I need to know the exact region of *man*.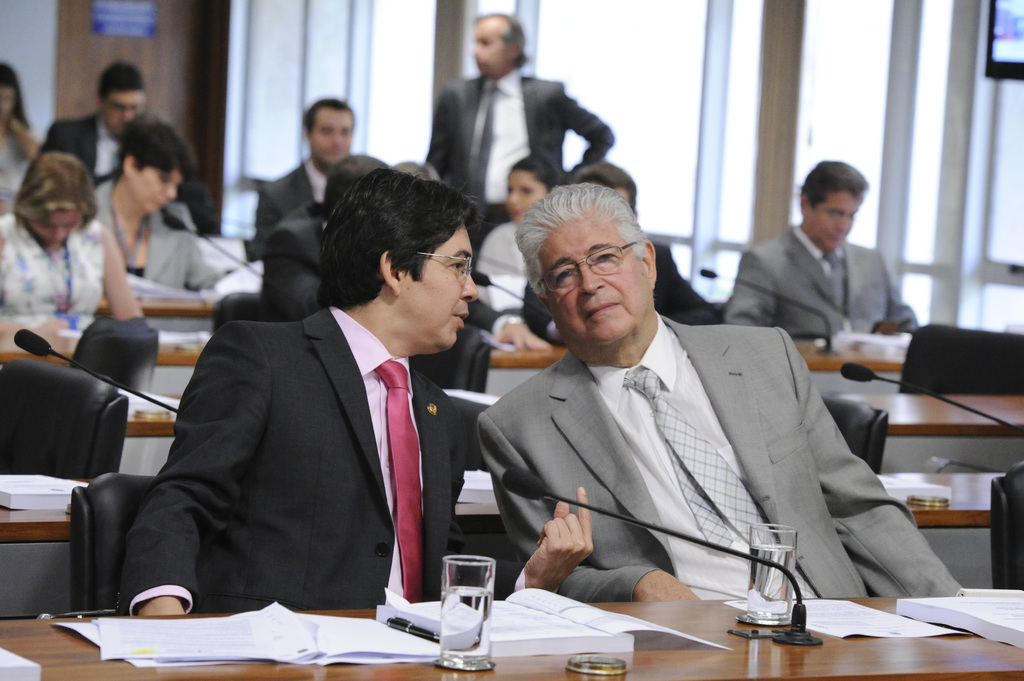
Region: bbox(259, 99, 352, 254).
